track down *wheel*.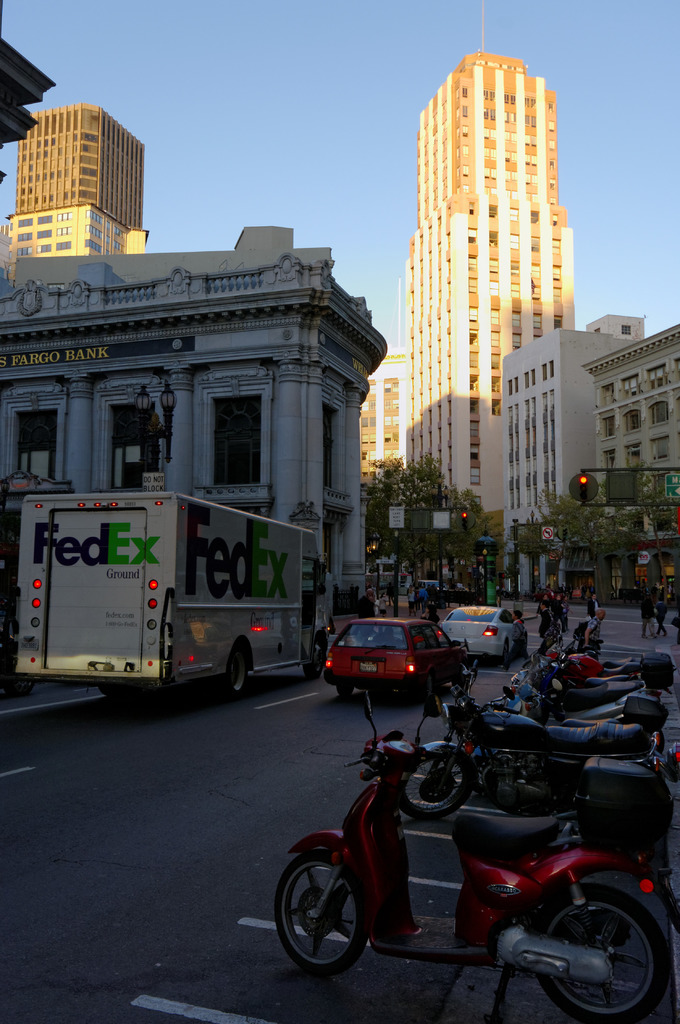
Tracked to [x1=397, y1=741, x2=475, y2=818].
